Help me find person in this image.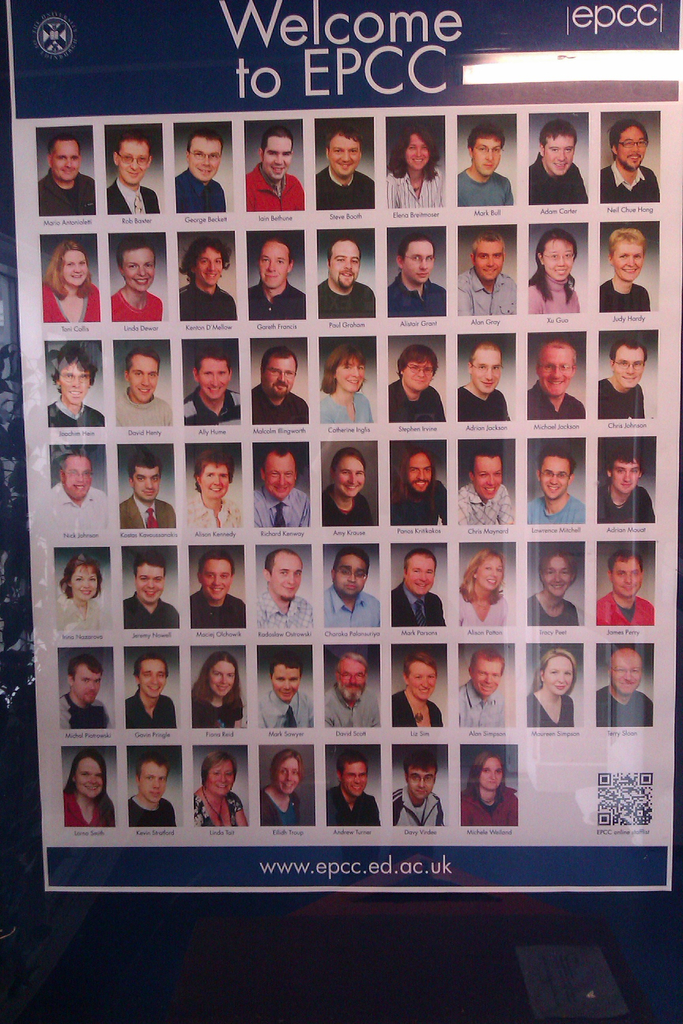
Found it: 525 554 582 631.
